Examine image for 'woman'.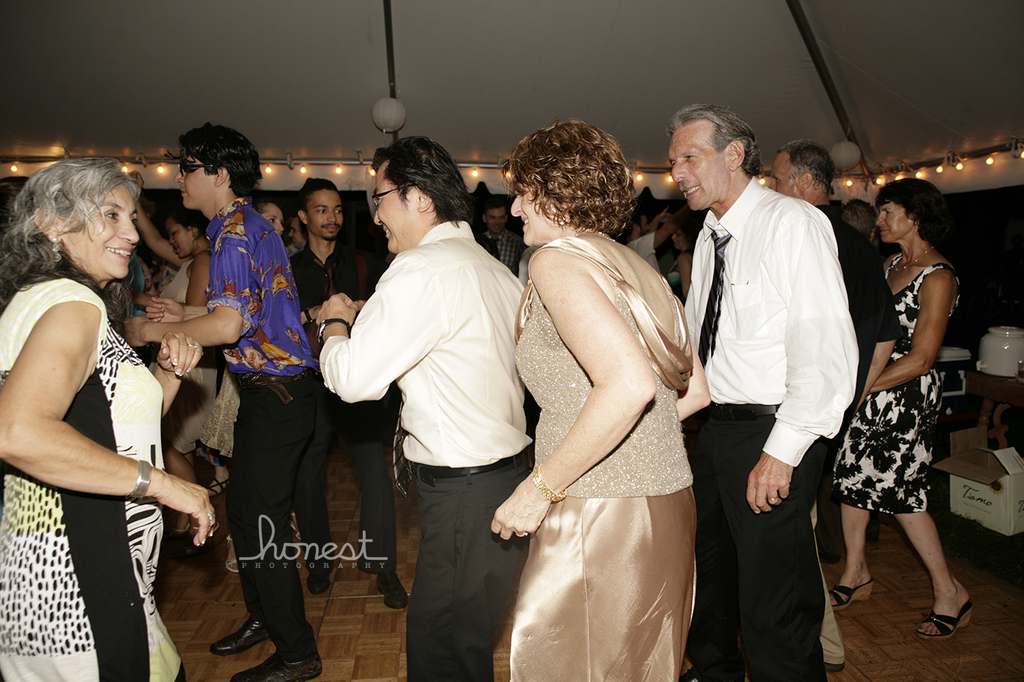
Examination result: [118, 164, 221, 555].
